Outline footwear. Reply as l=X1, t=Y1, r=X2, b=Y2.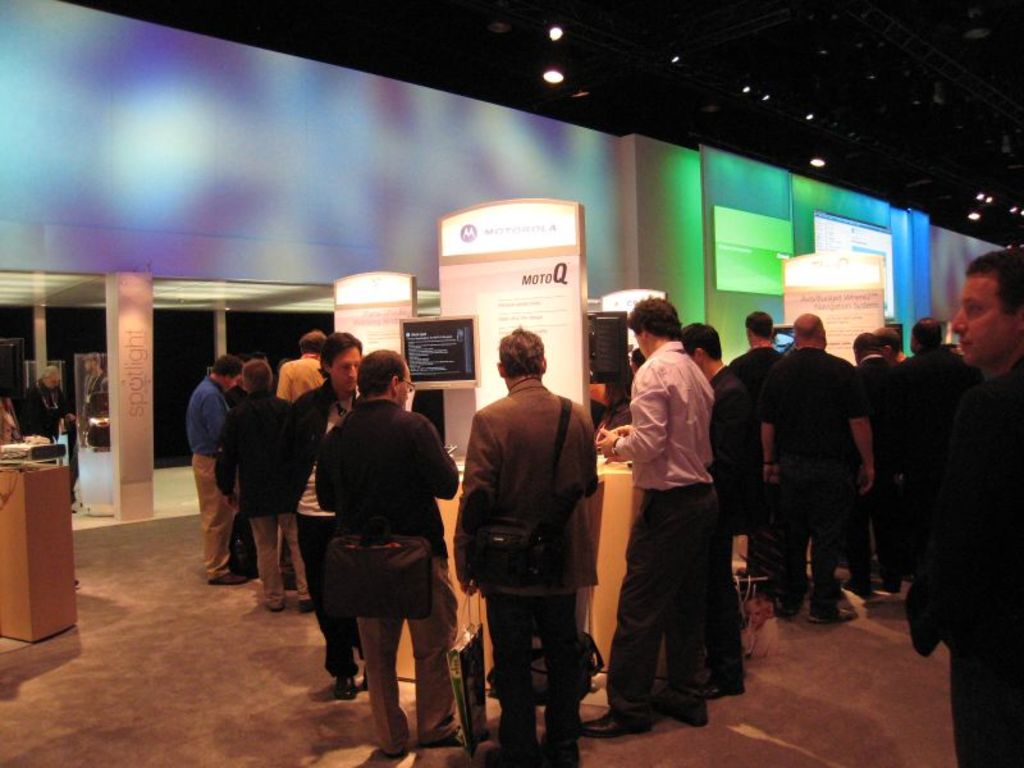
l=297, t=595, r=316, b=613.
